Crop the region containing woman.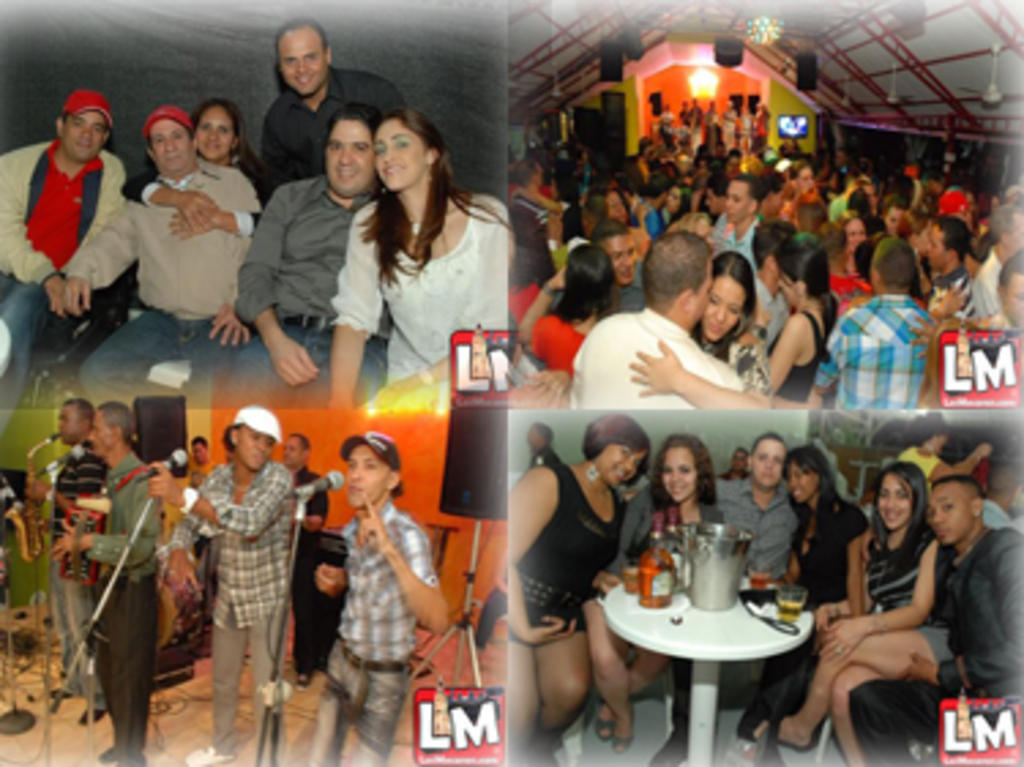
Crop region: (300,104,530,429).
